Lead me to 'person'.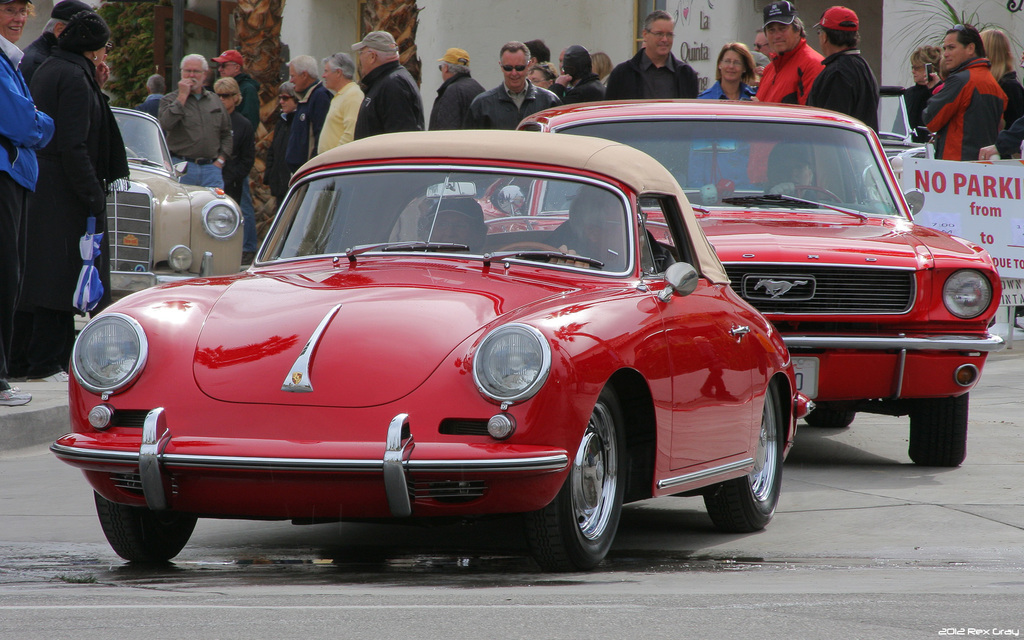
Lead to [211,79,257,200].
